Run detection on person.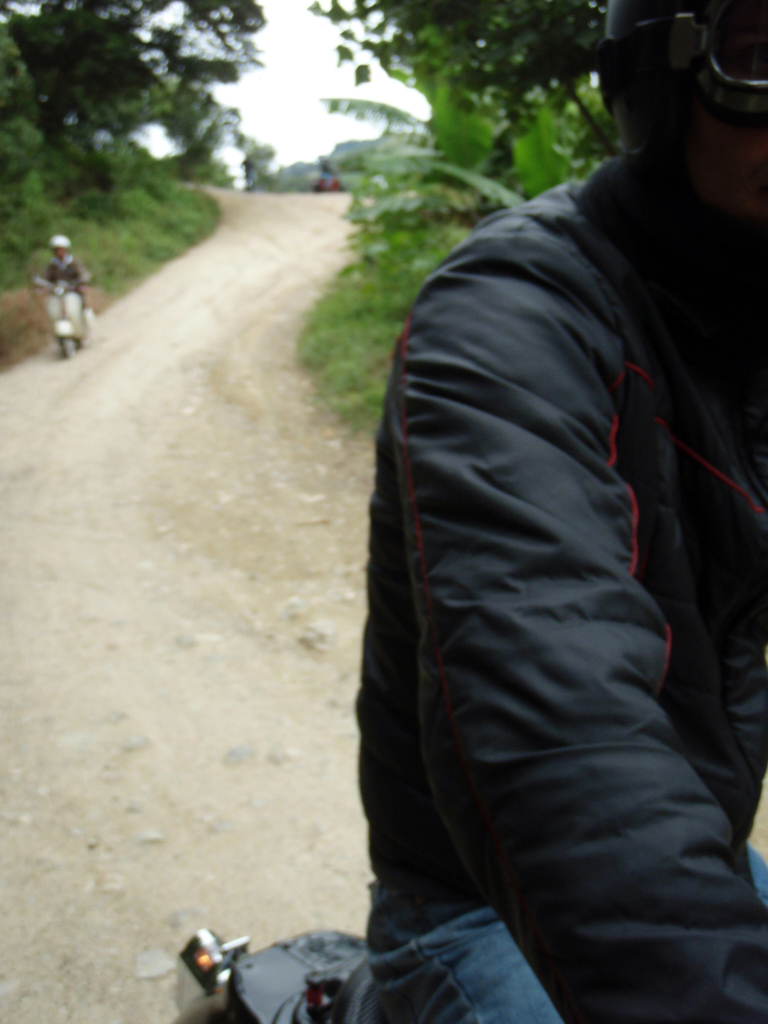
Result: 358 3 767 1023.
